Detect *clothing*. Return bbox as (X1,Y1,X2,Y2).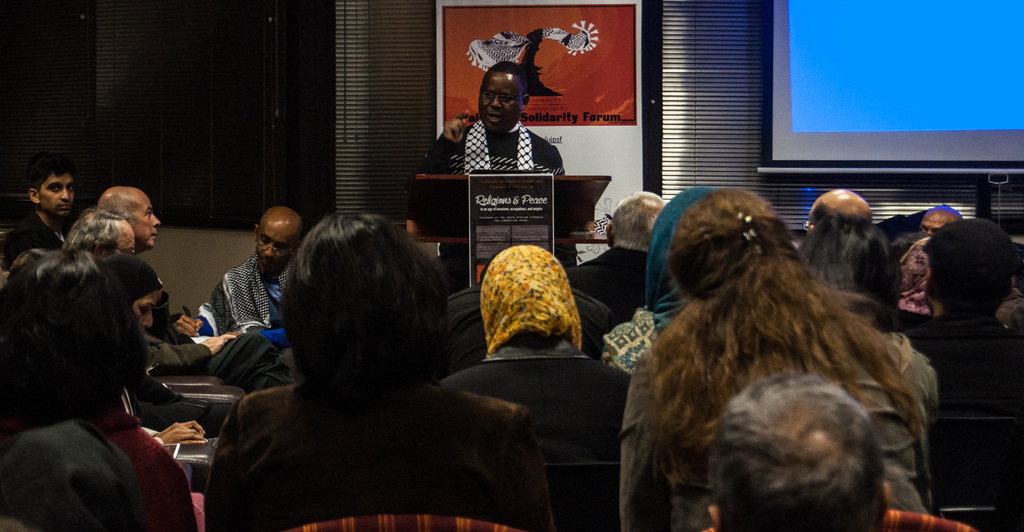
(893,305,1023,531).
